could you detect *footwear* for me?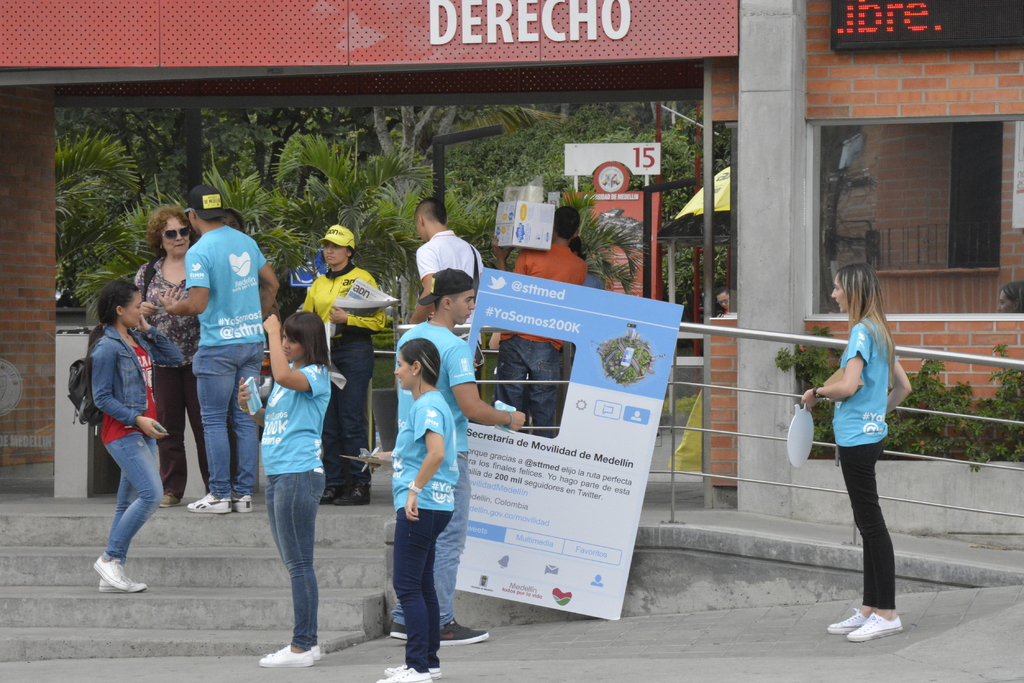
Detection result: <bbox>90, 557, 148, 593</bbox>.
